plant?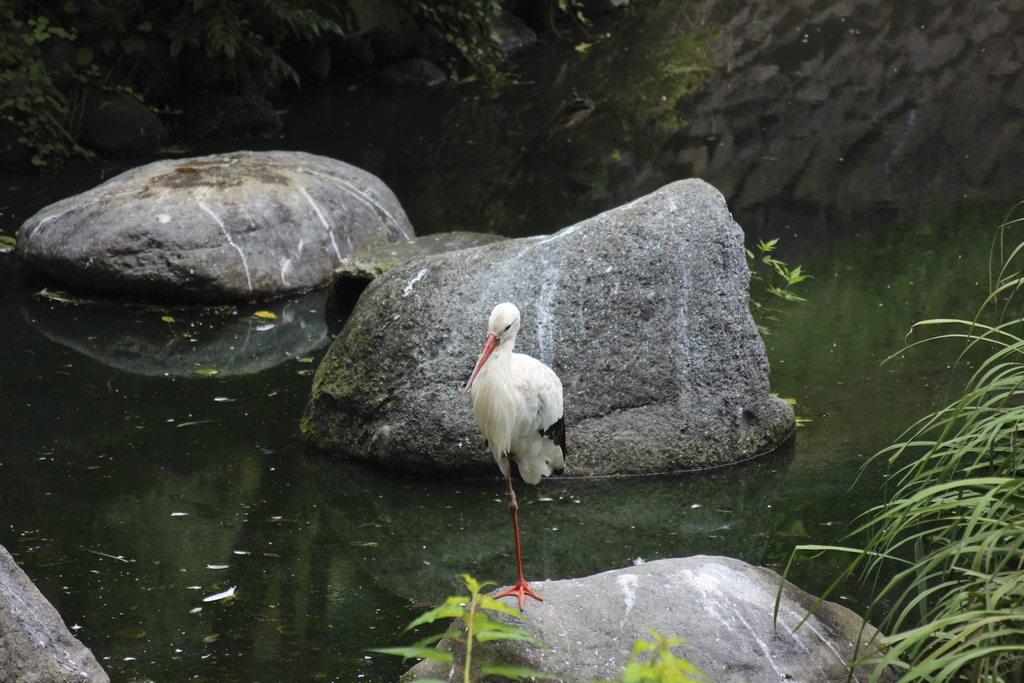
742:240:815:338
